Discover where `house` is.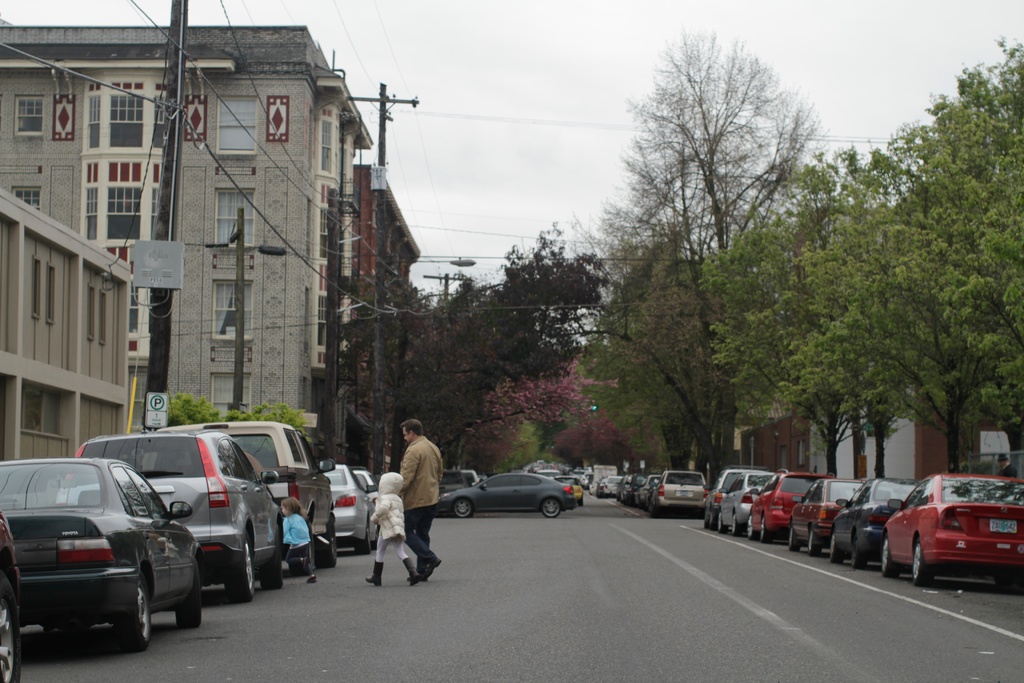
Discovered at detection(0, 172, 129, 484).
